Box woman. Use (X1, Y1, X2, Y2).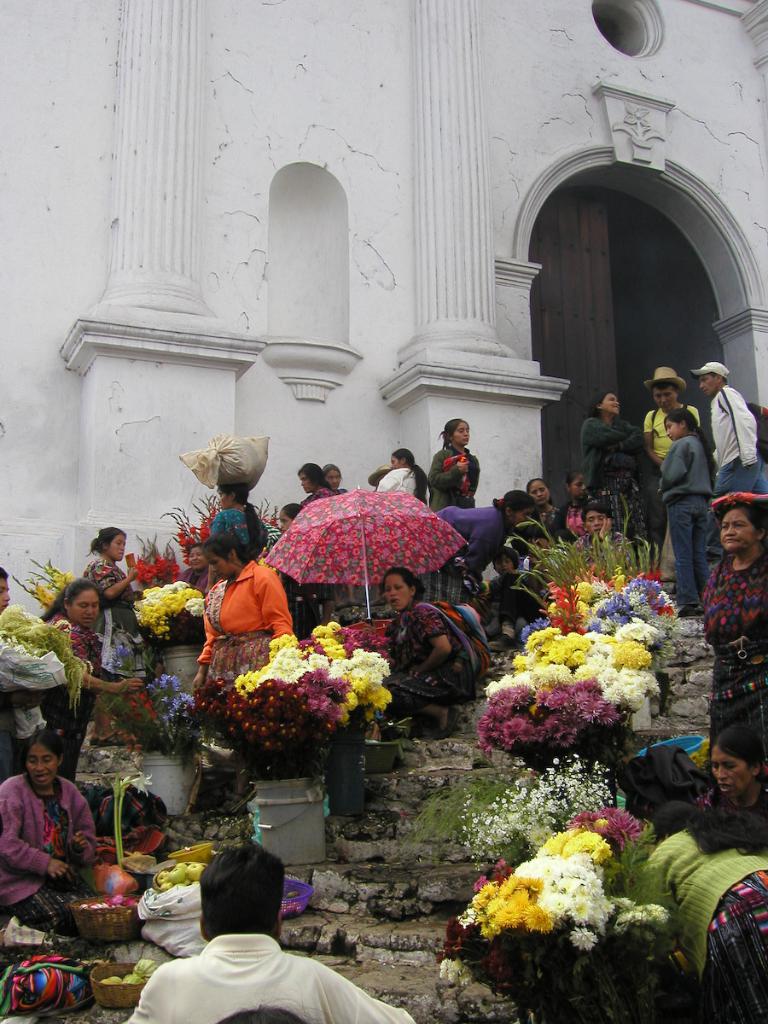
(205, 484, 269, 561).
